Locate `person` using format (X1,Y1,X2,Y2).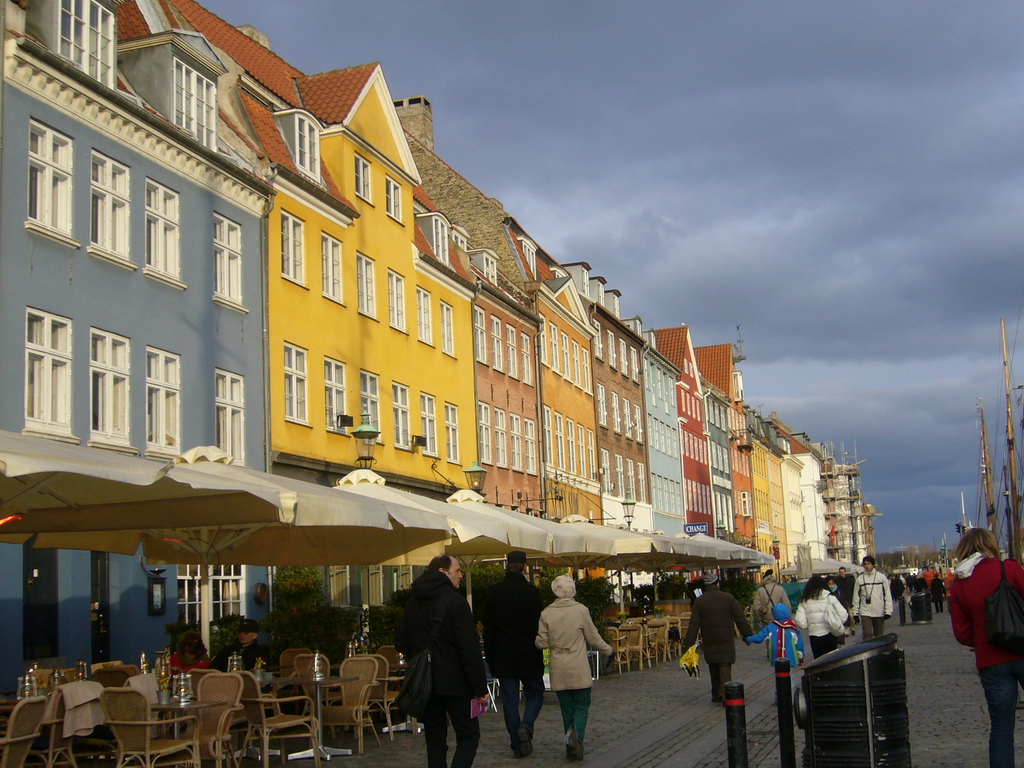
(397,459,615,698).
